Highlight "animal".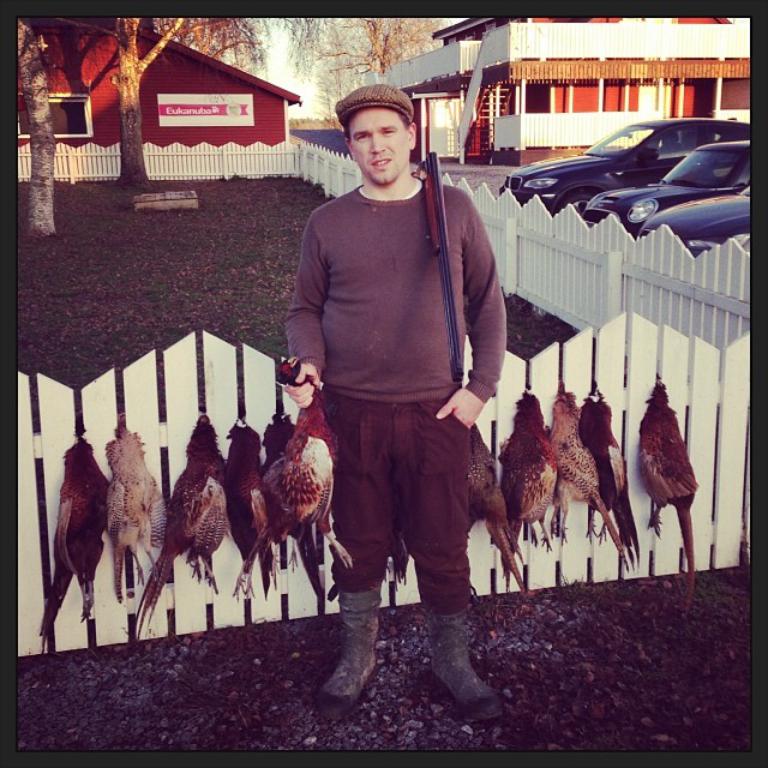
Highlighted region: region(494, 385, 560, 580).
